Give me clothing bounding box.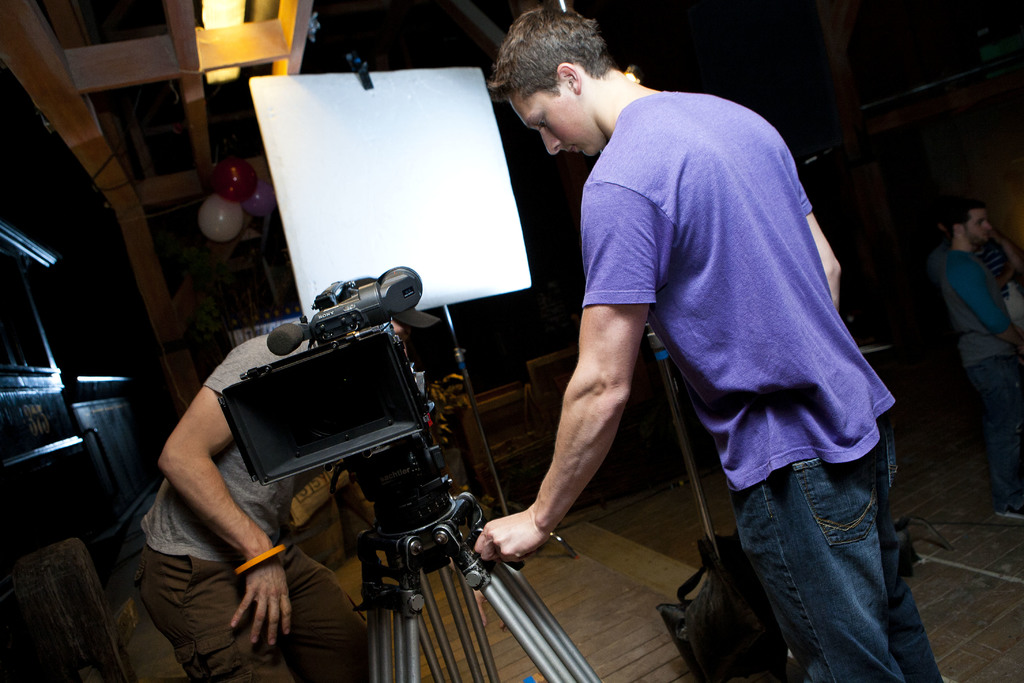
x1=474 y1=0 x2=948 y2=682.
